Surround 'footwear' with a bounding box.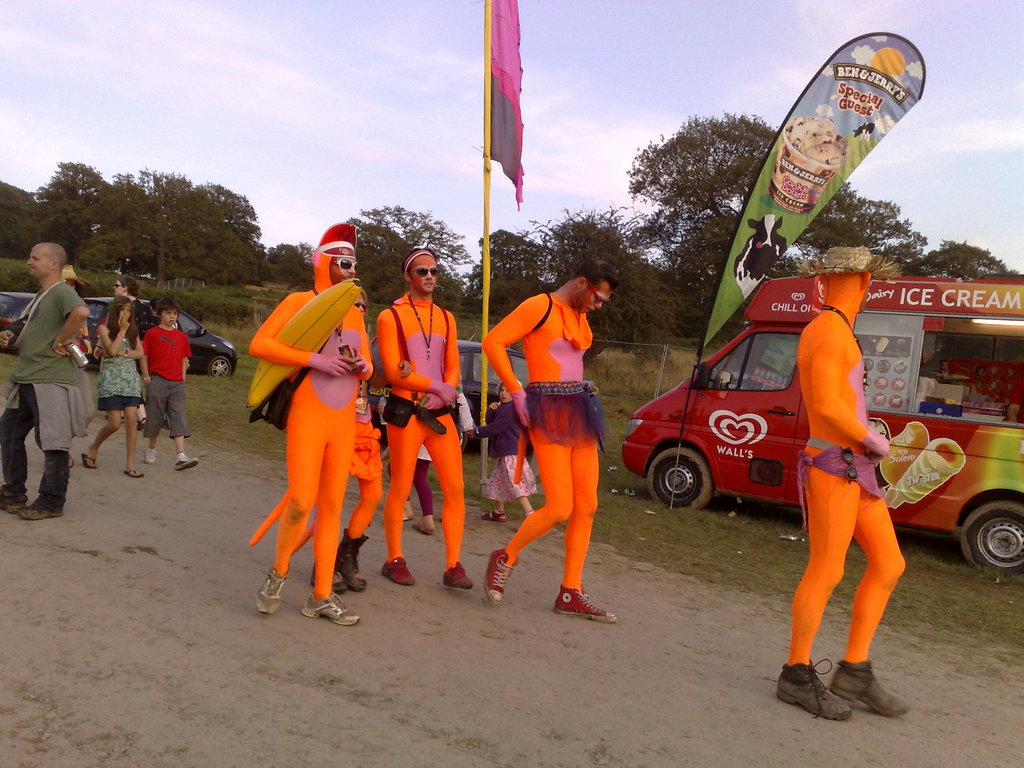
x1=255, y1=566, x2=287, y2=614.
